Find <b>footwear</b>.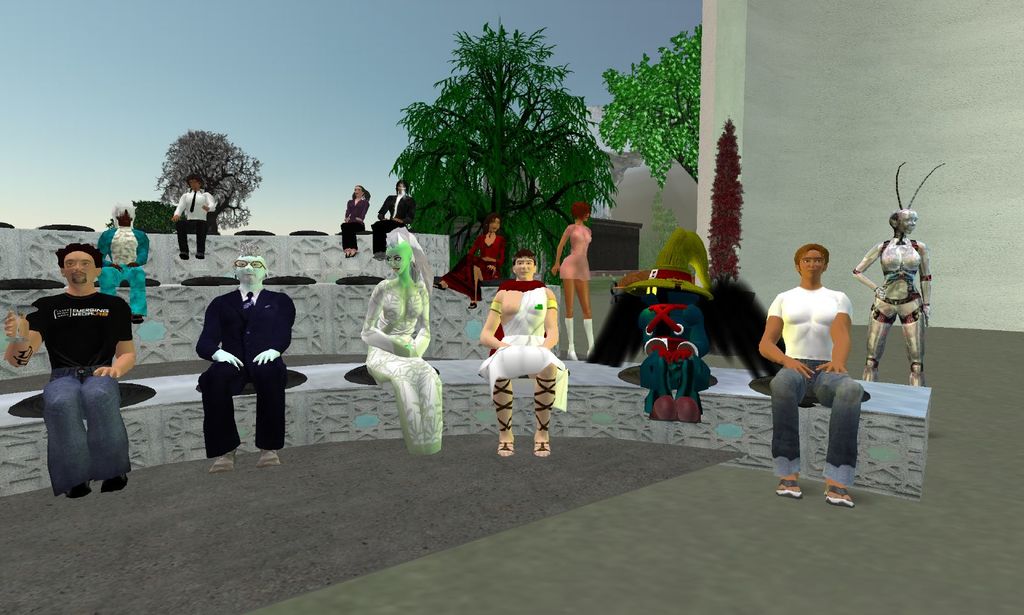
bbox(774, 479, 804, 499).
